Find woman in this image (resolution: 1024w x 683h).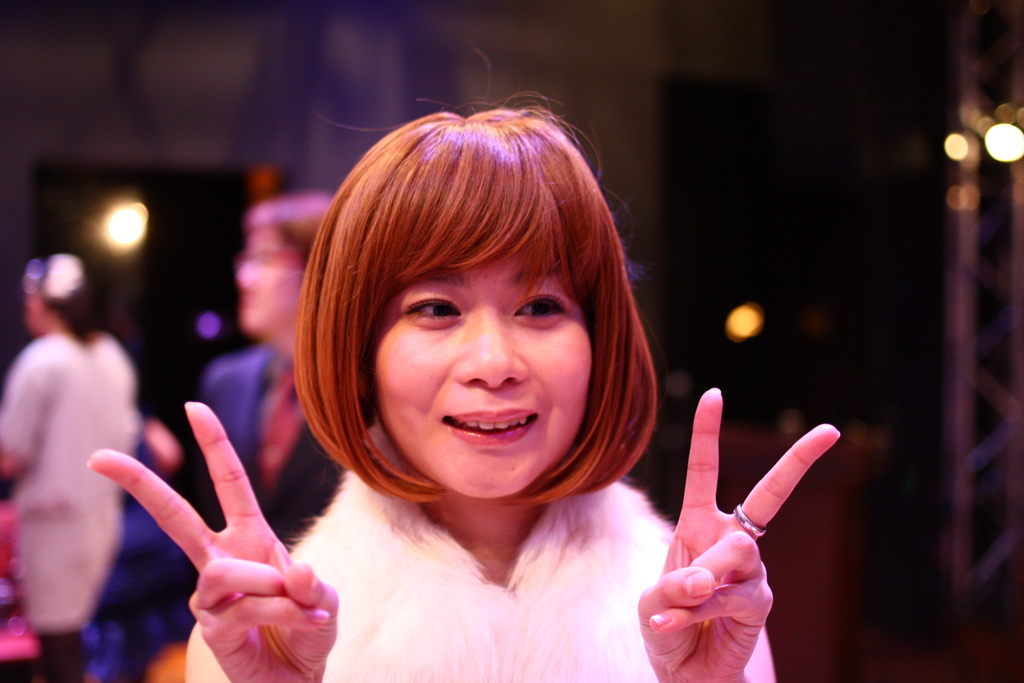
<box>88,38,842,682</box>.
